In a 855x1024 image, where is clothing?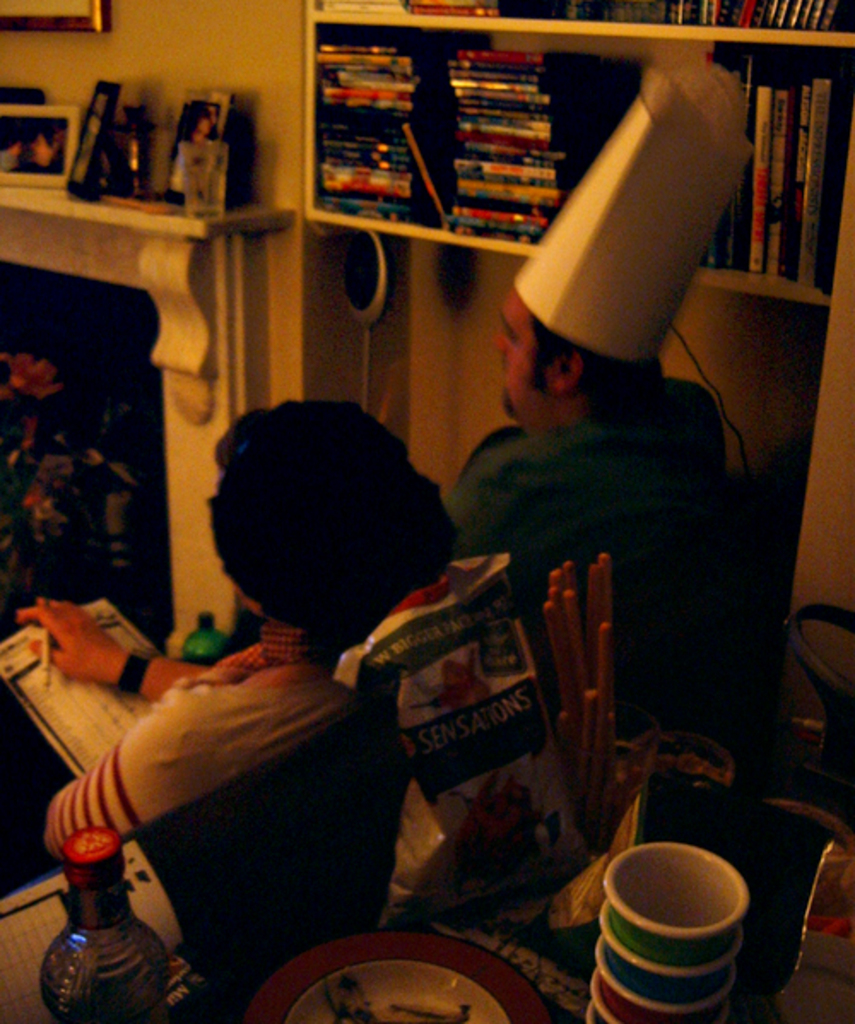
pyautogui.locateOnScreen(44, 629, 359, 834).
